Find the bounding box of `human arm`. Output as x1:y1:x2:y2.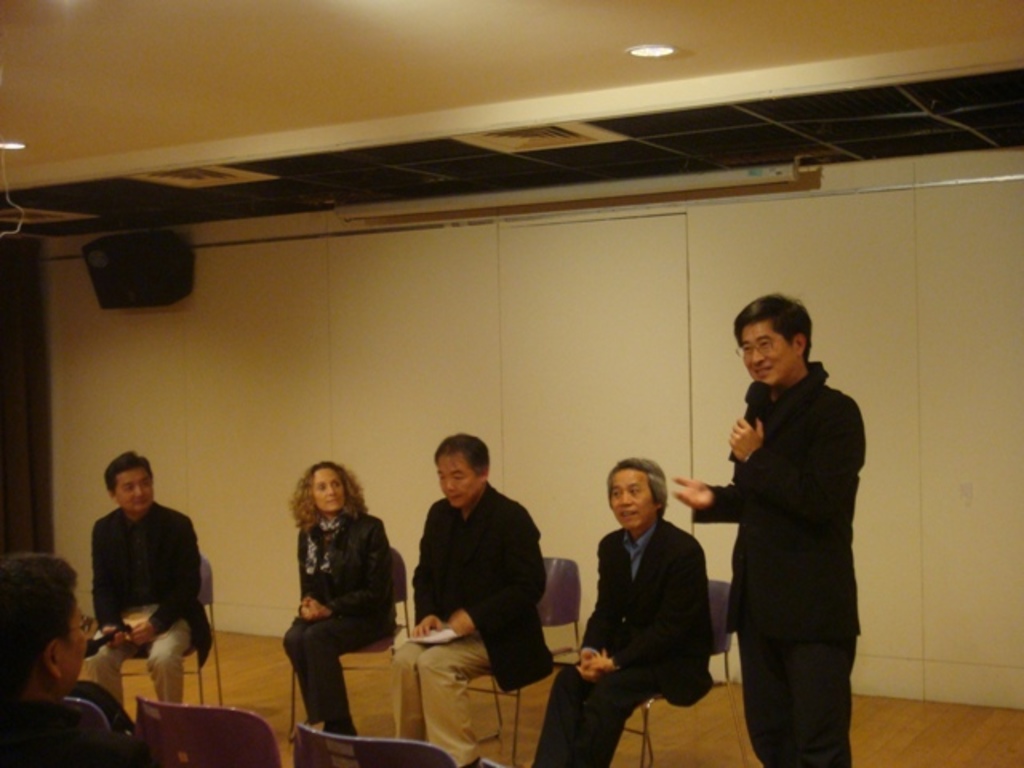
448:509:550:634.
